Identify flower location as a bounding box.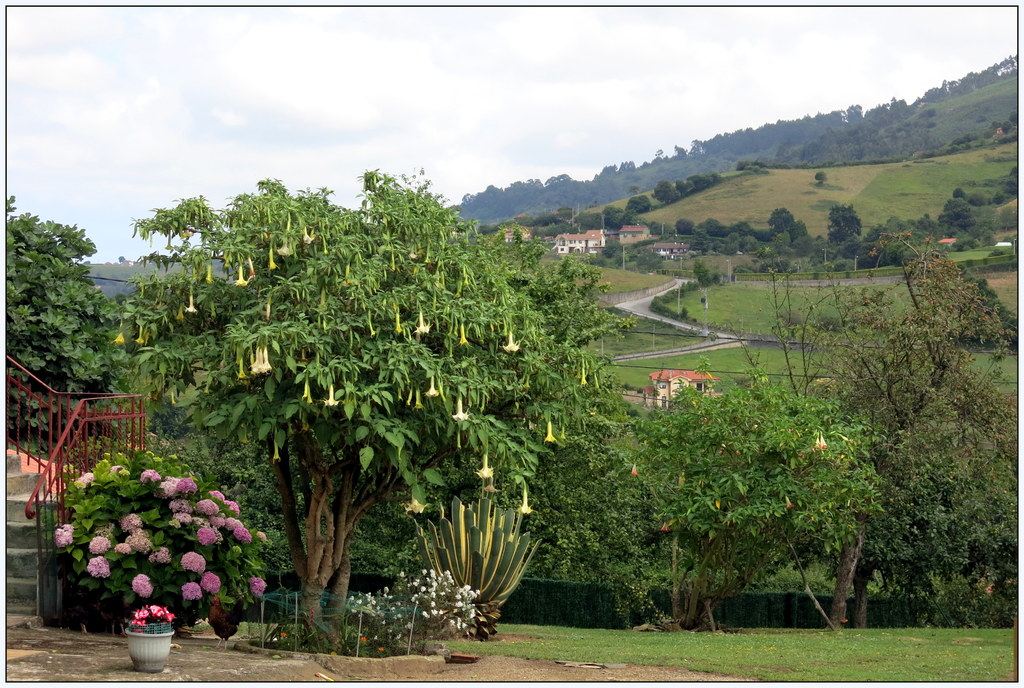
Rect(134, 324, 144, 345).
